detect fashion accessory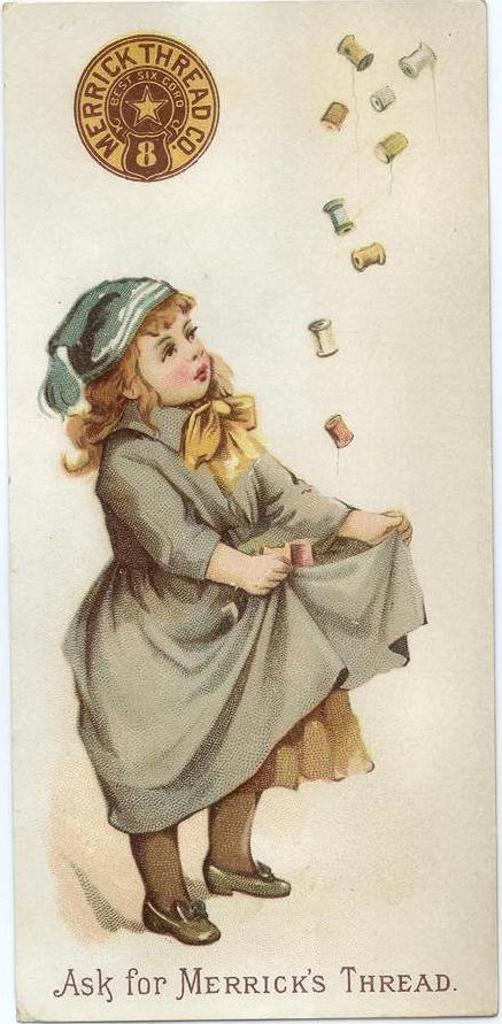
(182,393,258,478)
